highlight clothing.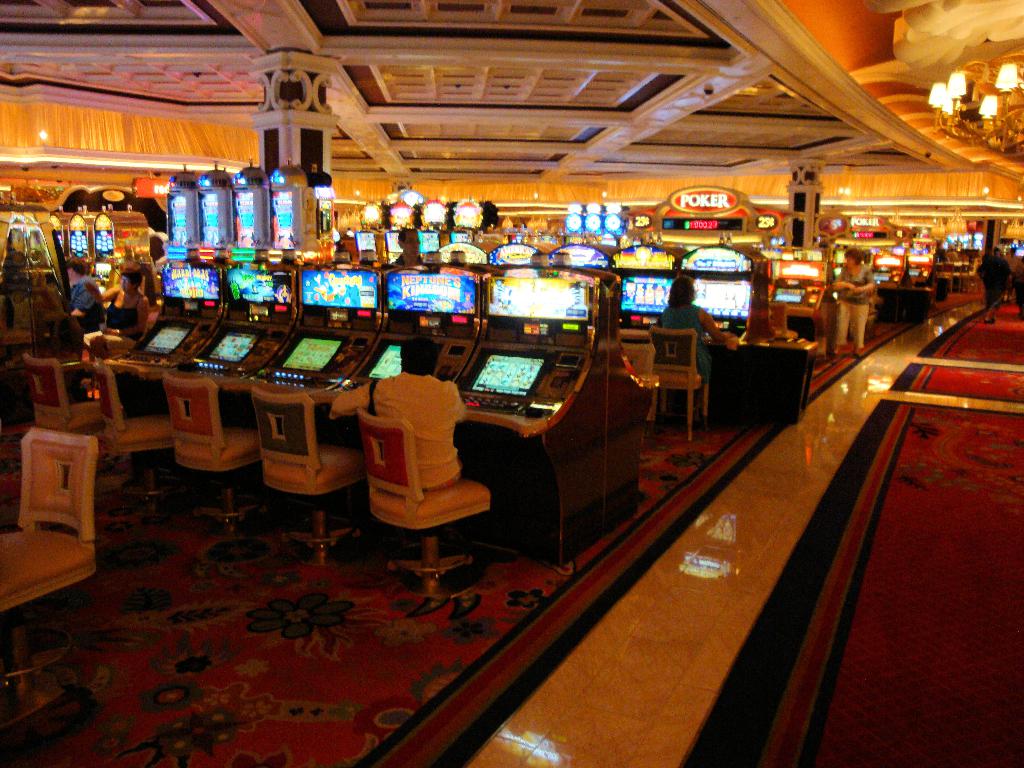
Highlighted region: {"x1": 835, "y1": 264, "x2": 878, "y2": 350}.
